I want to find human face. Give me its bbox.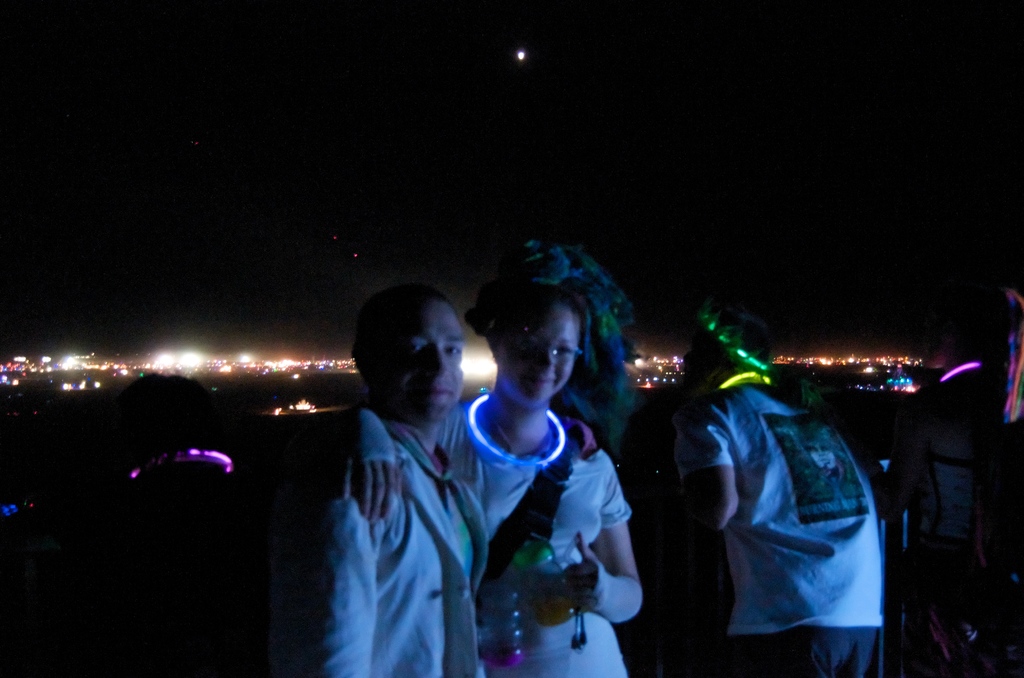
x1=379 y1=310 x2=463 y2=420.
